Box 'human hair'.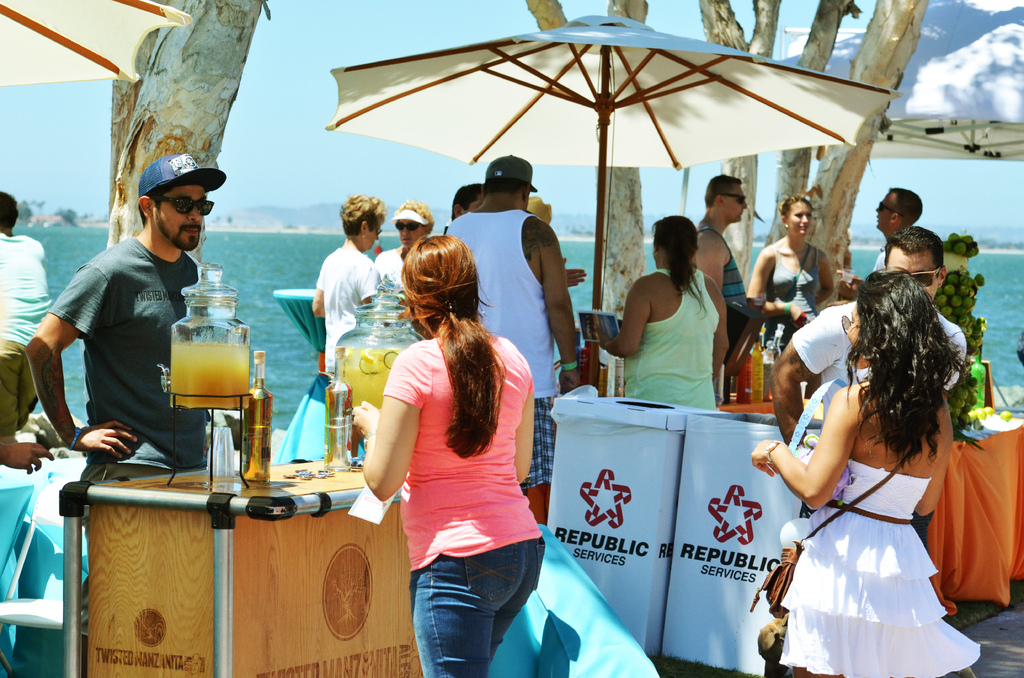
891/187/923/227.
